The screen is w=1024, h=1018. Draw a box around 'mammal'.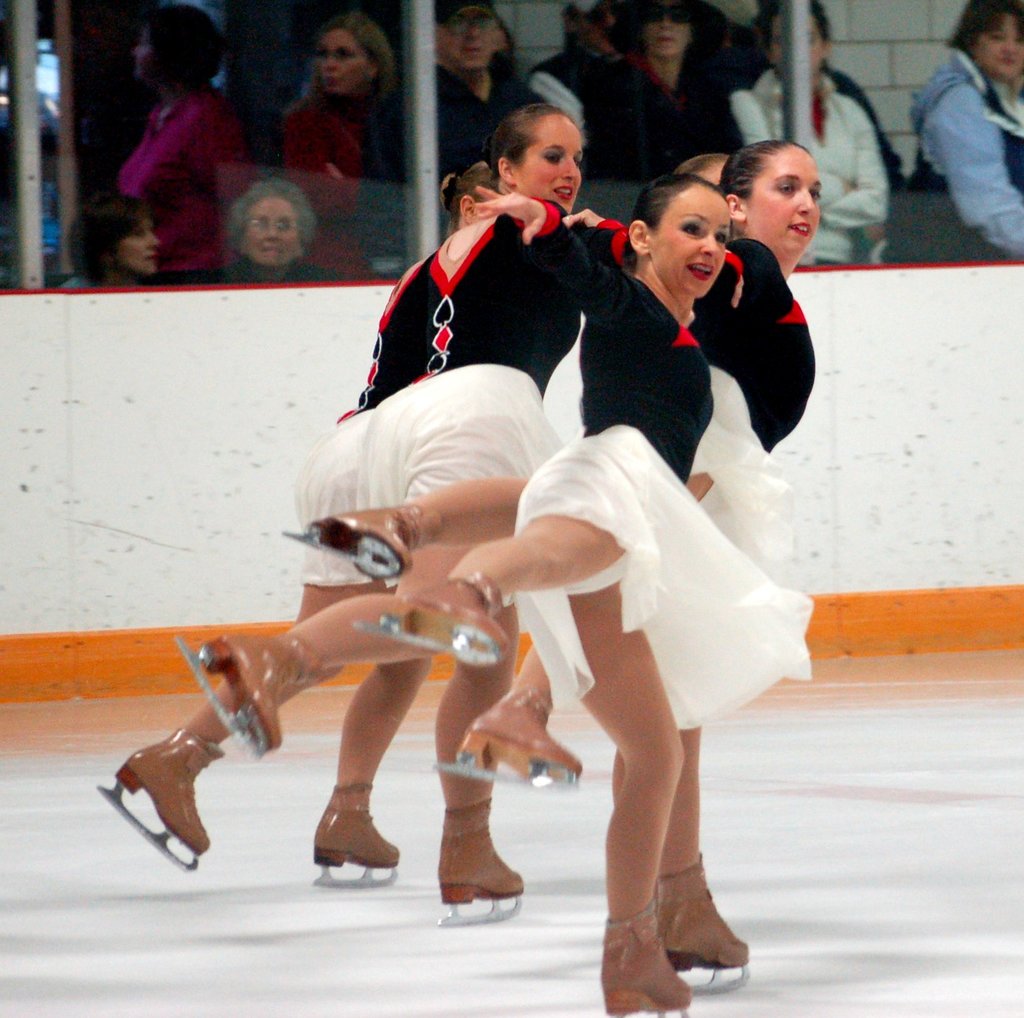
(x1=219, y1=173, x2=316, y2=277).
